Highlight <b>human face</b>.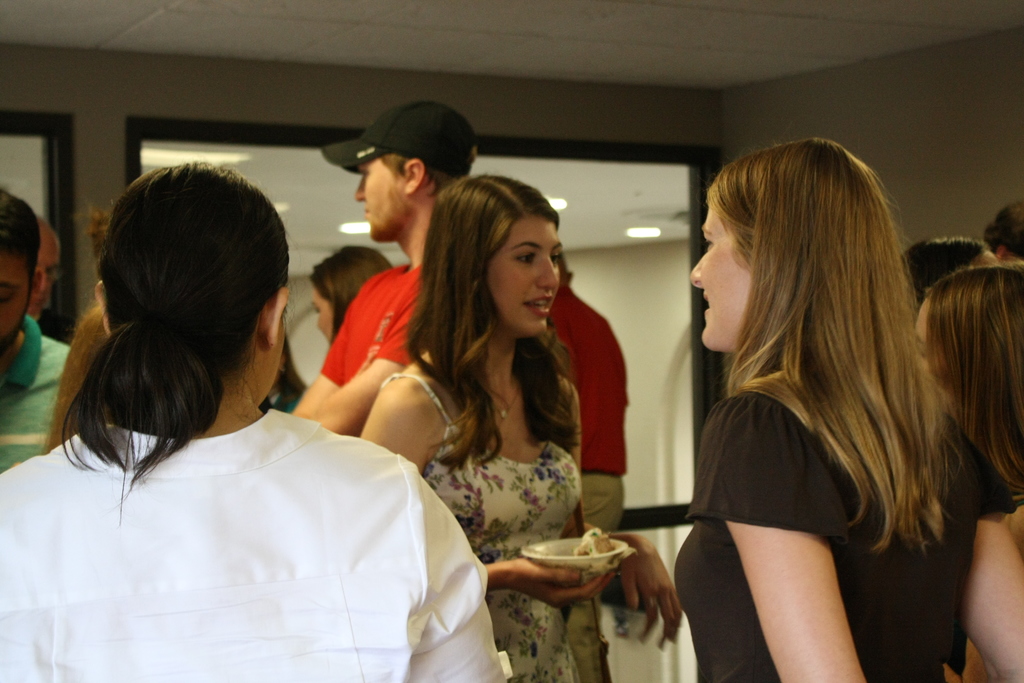
Highlighted region: 312,276,332,343.
